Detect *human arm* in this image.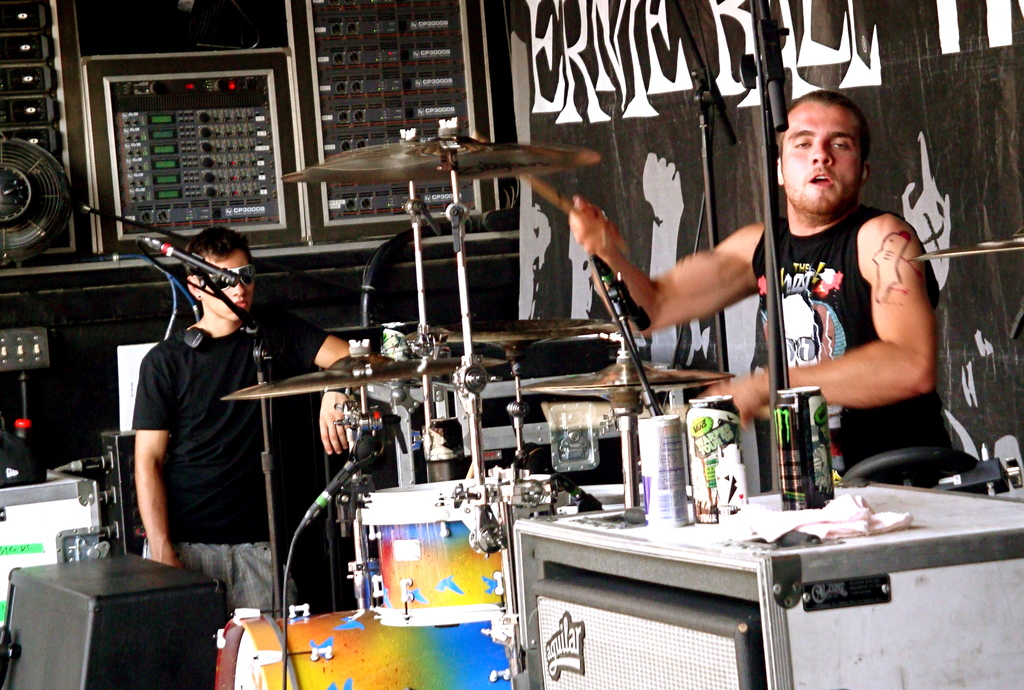
Detection: <bbox>266, 301, 378, 454</bbox>.
